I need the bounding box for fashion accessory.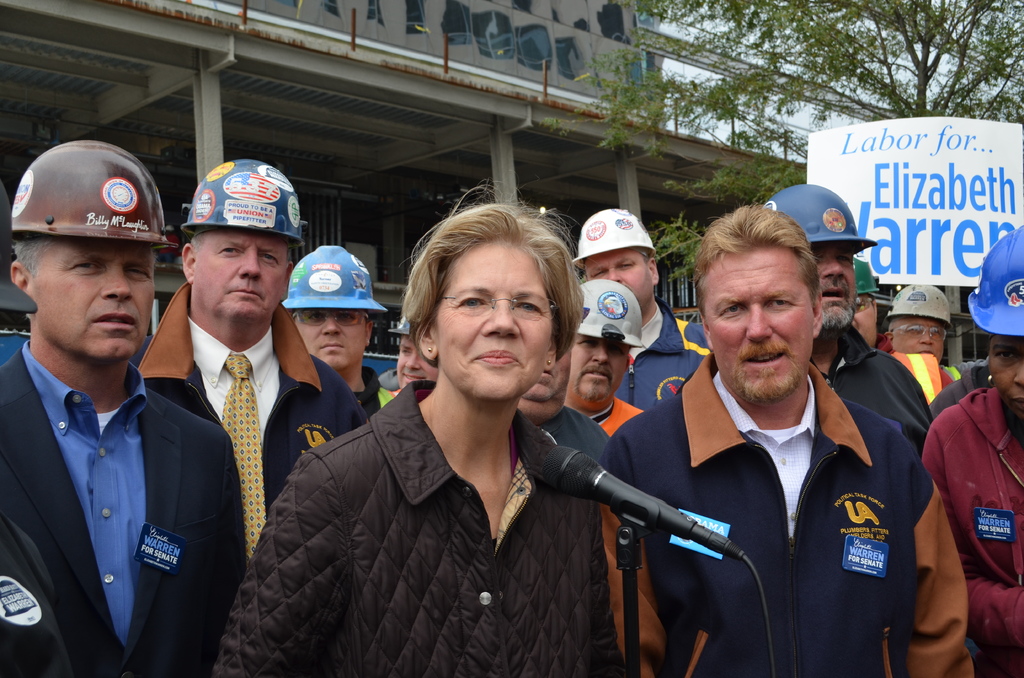
Here it is: (left=423, top=344, right=433, bottom=354).
